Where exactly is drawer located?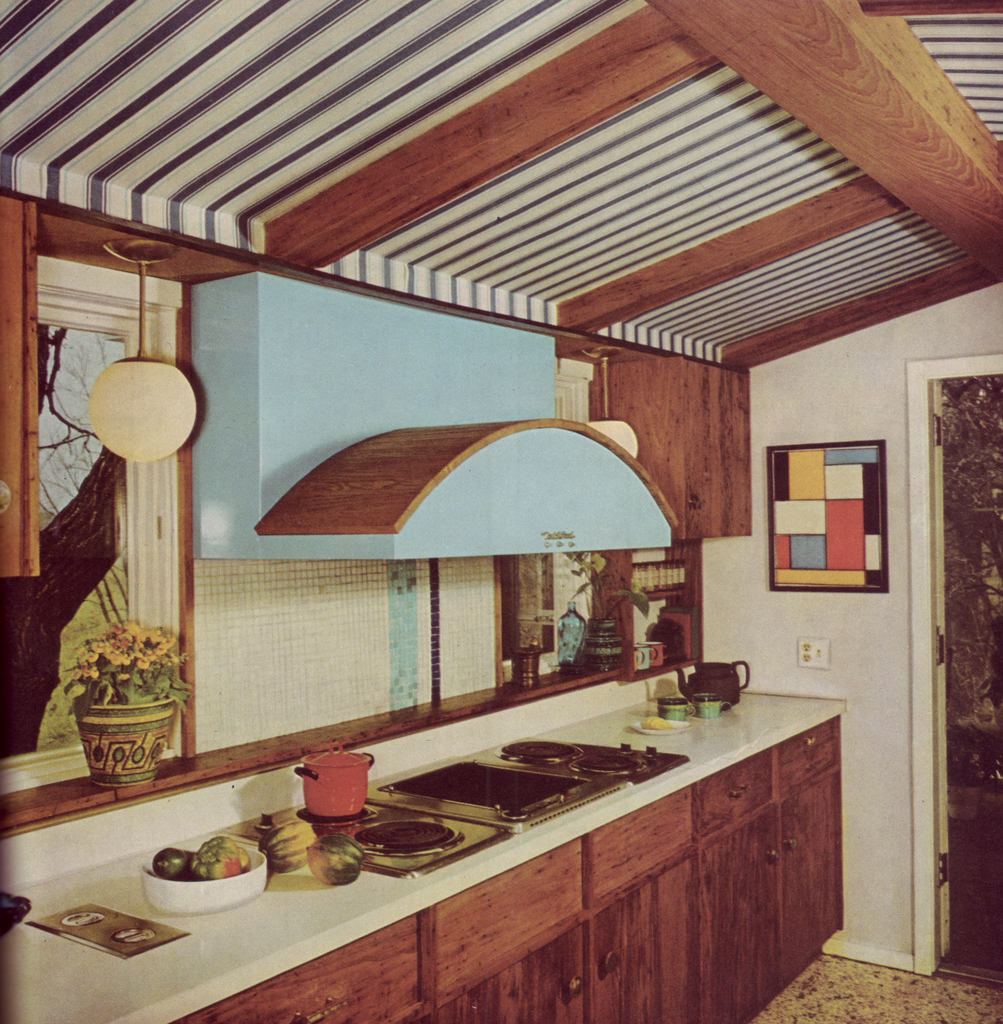
Its bounding box is rect(773, 715, 838, 794).
